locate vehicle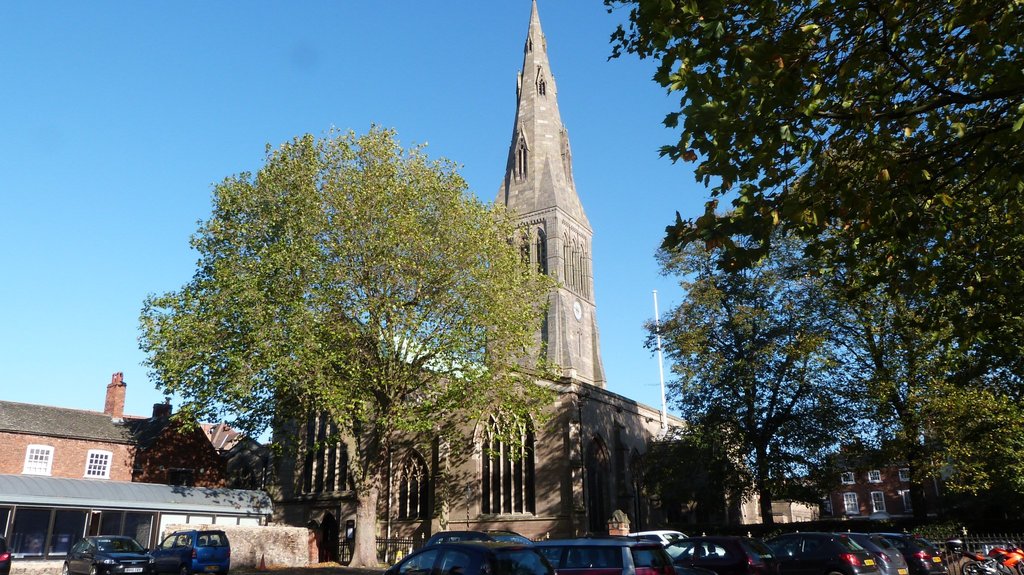
rect(63, 529, 161, 574)
